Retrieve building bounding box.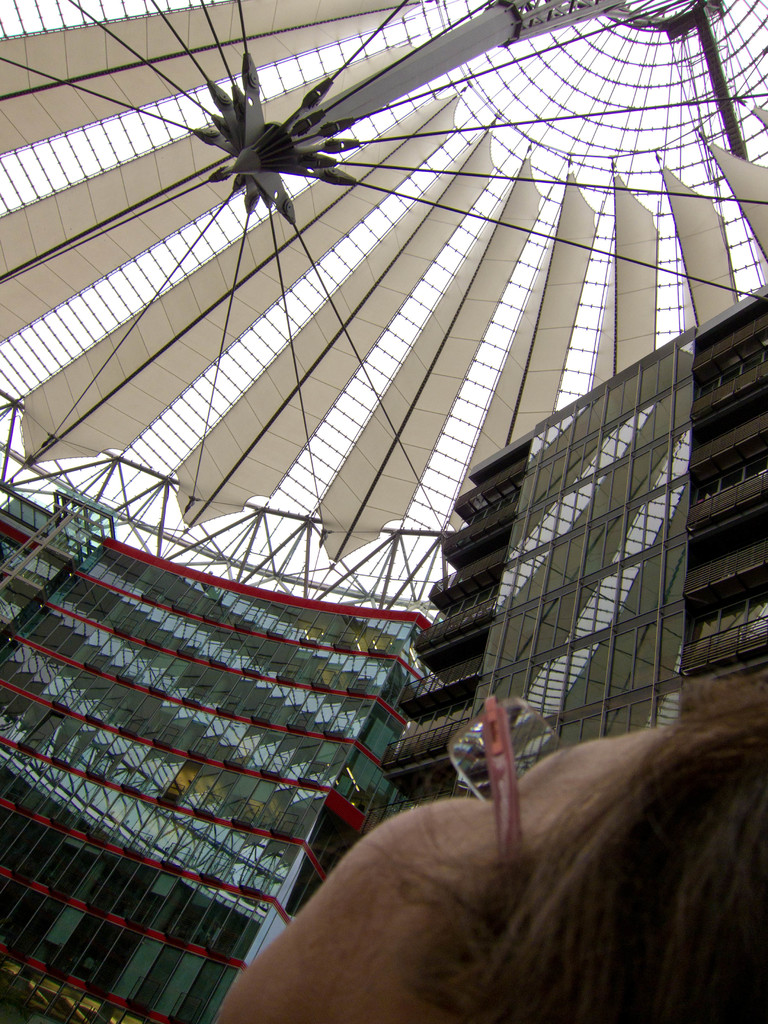
Bounding box: rect(0, 0, 767, 1023).
